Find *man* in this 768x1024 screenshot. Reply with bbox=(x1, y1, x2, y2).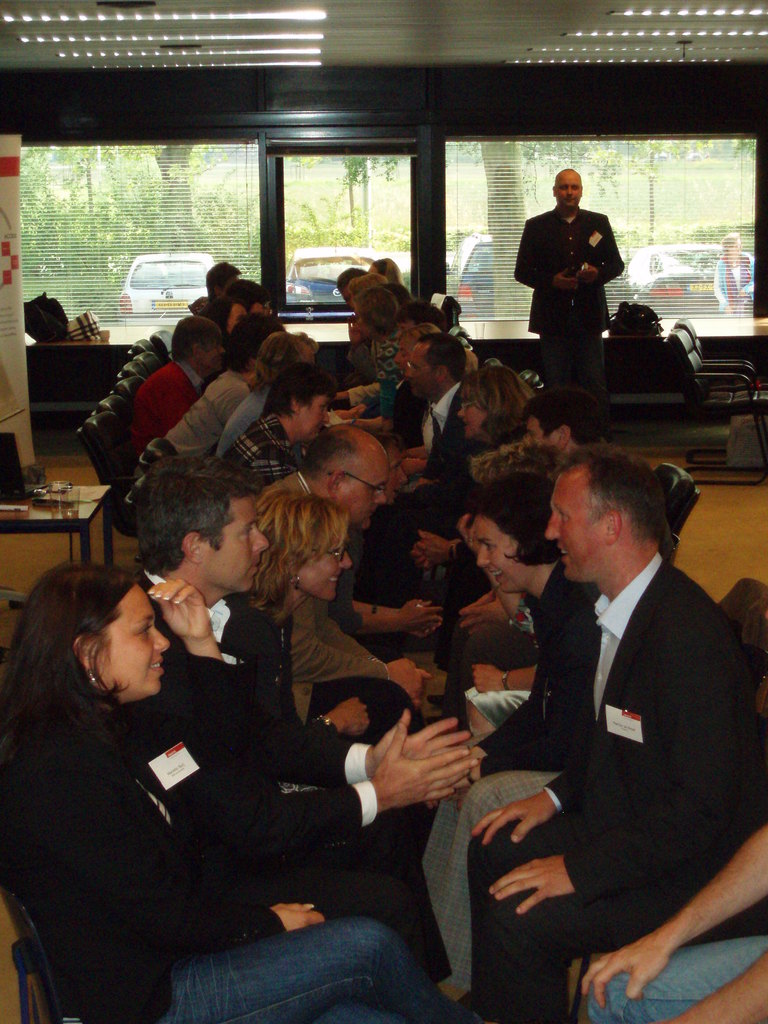
bbox=(513, 166, 620, 403).
